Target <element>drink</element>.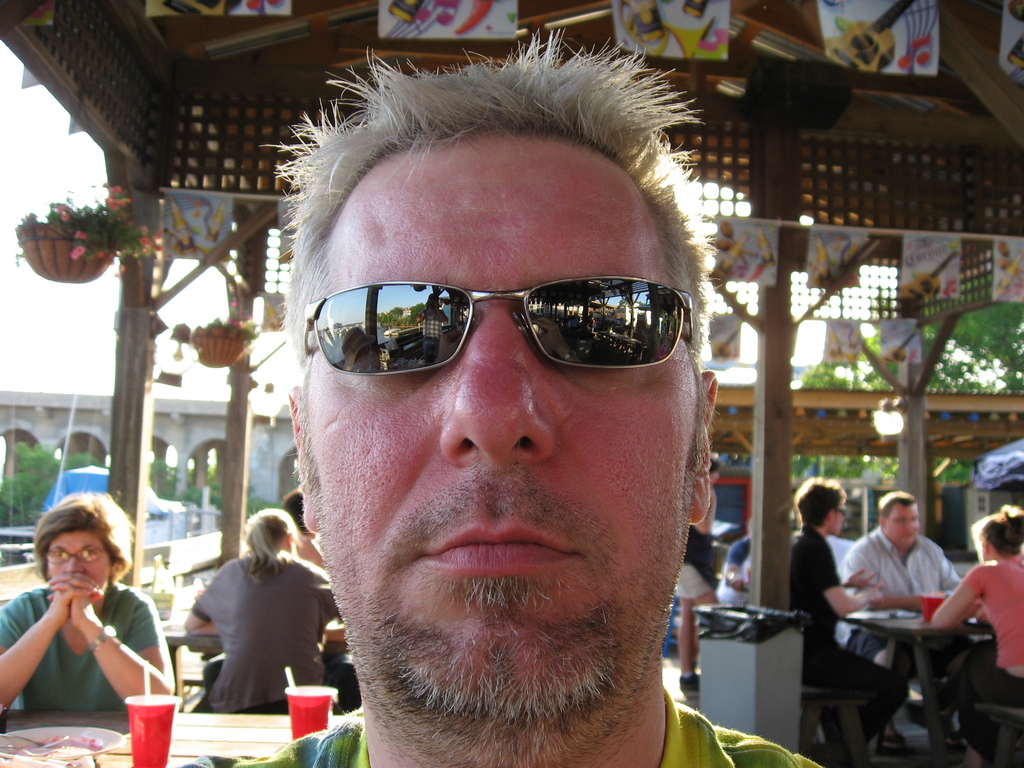
Target region: x1=120, y1=694, x2=178, y2=767.
